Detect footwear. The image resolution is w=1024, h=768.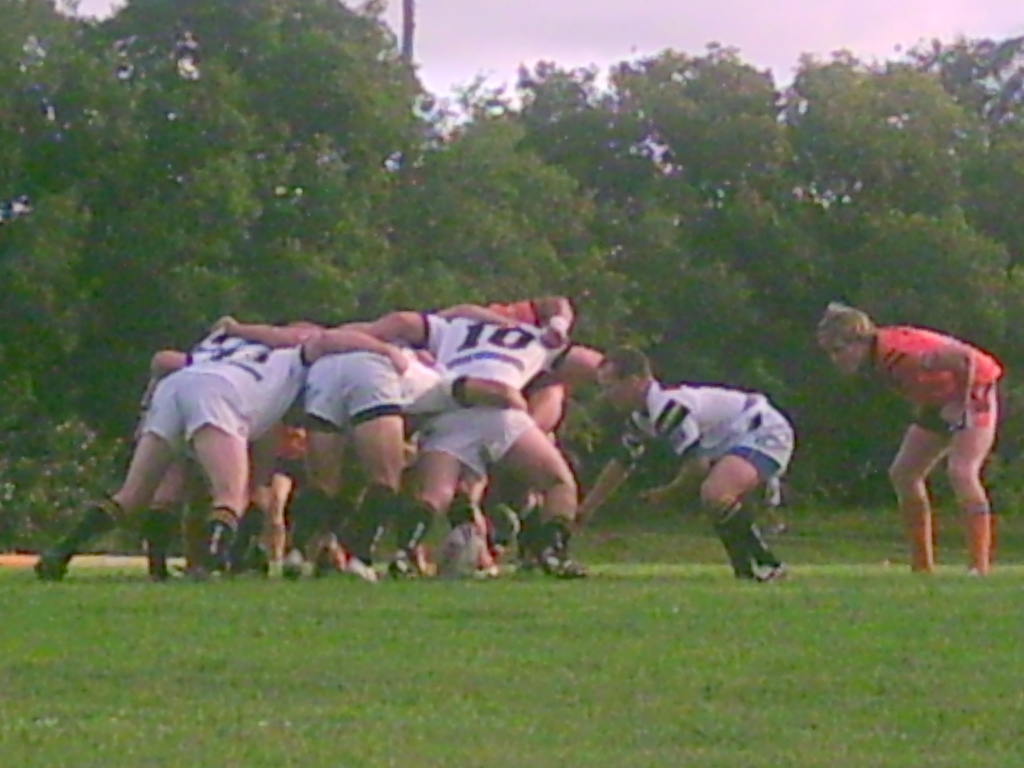
<box>762,559,786,580</box>.
